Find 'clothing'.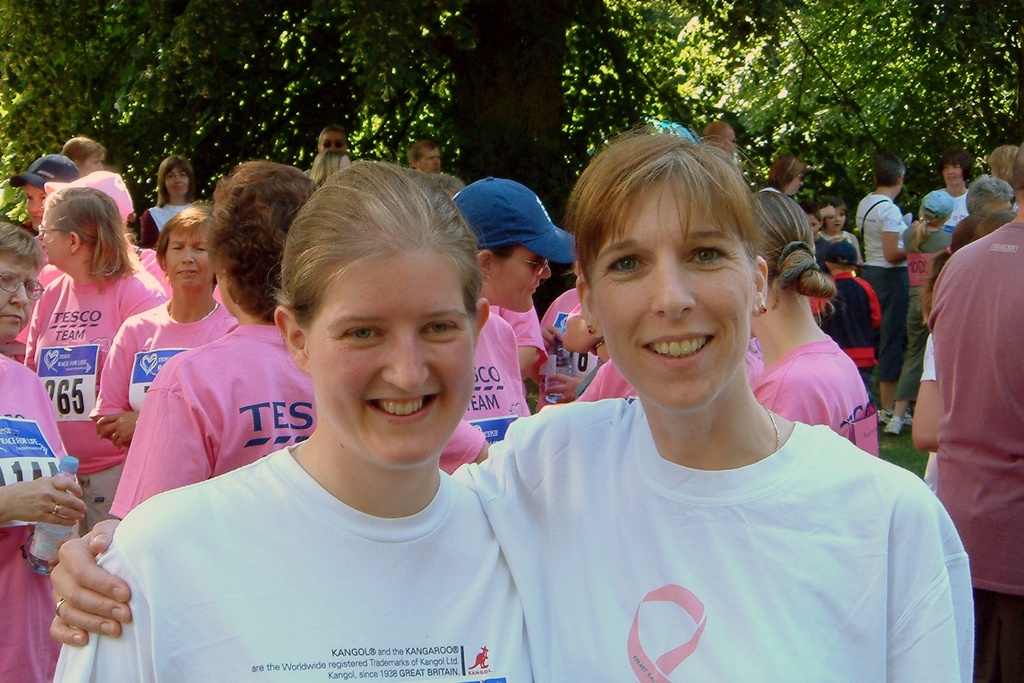
pyautogui.locateOnScreen(486, 307, 546, 379).
